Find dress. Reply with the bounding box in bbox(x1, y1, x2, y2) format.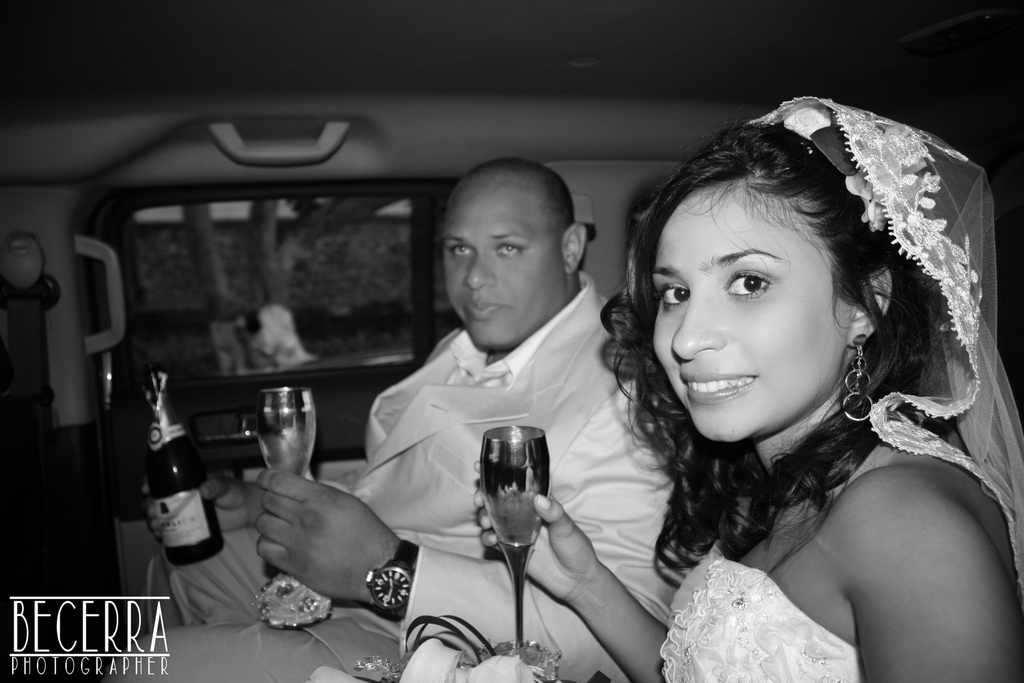
bbox(659, 543, 865, 682).
